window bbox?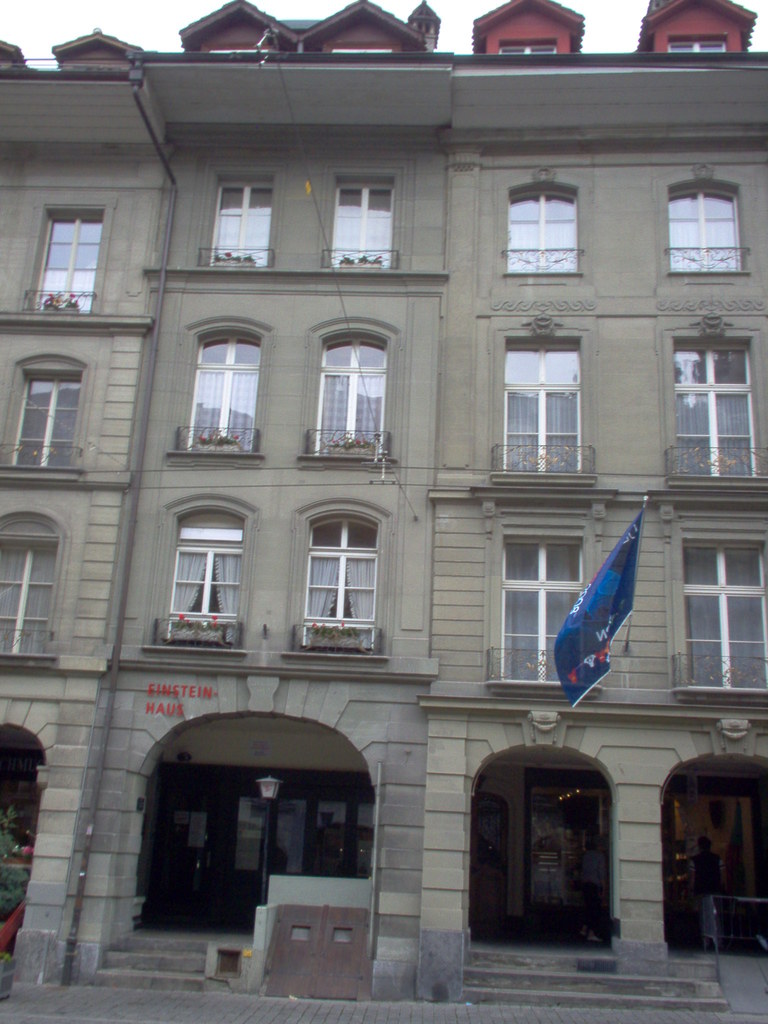
bbox(40, 200, 115, 323)
